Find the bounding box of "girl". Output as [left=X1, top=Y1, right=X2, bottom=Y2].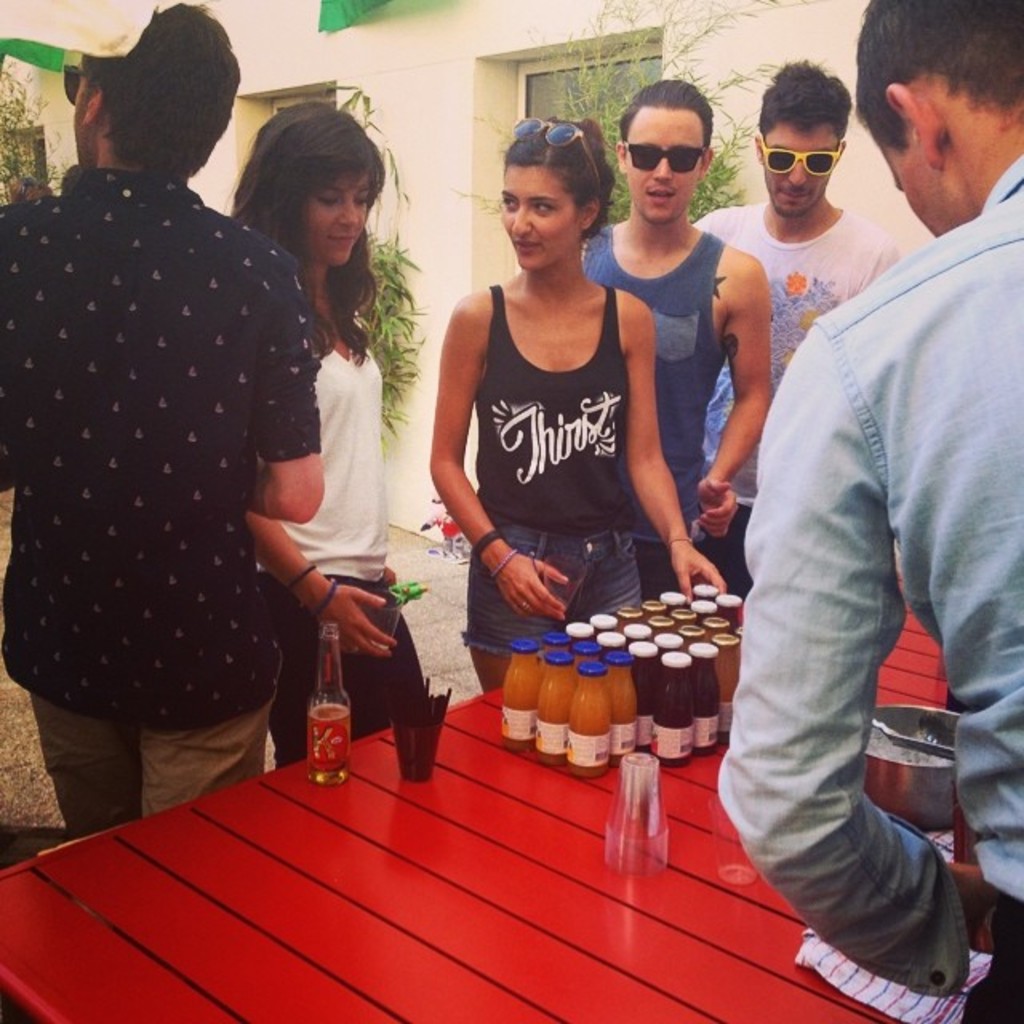
[left=430, top=114, right=726, bottom=704].
